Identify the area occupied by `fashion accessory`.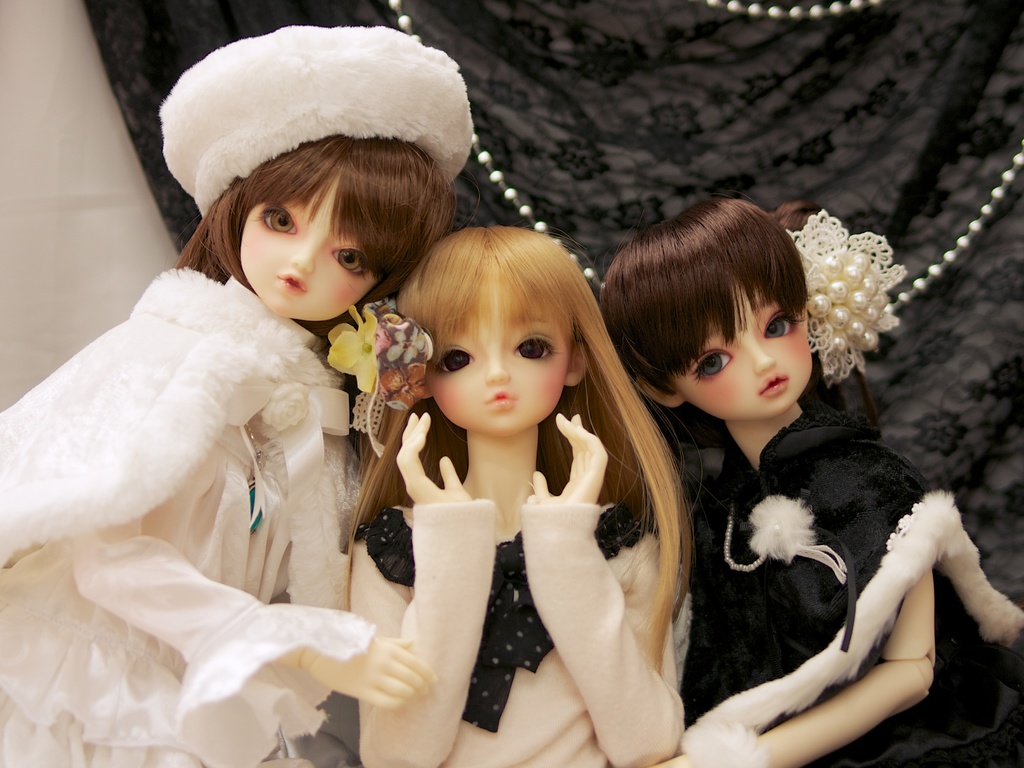
Area: detection(783, 210, 908, 393).
